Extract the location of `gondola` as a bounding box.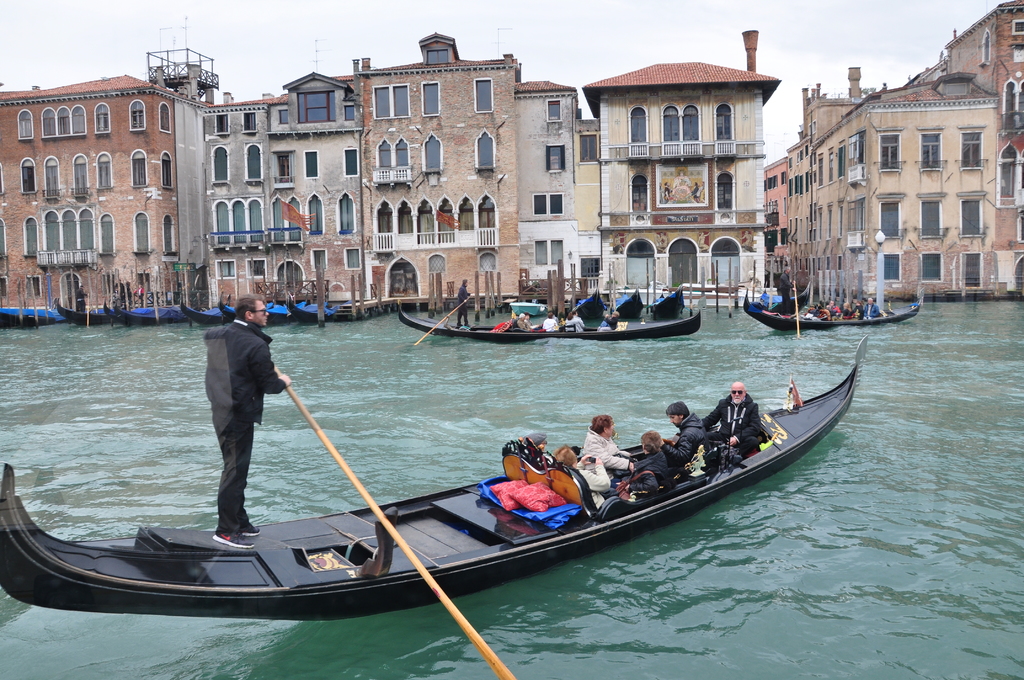
215:289:332:323.
